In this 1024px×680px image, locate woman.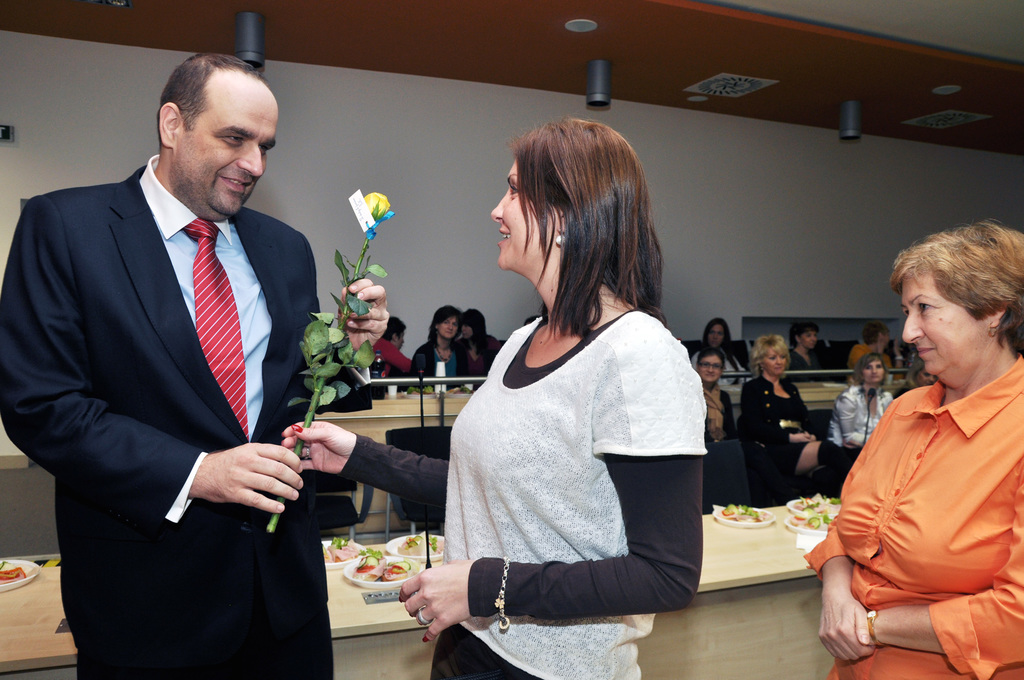
Bounding box: BBox(411, 308, 467, 396).
